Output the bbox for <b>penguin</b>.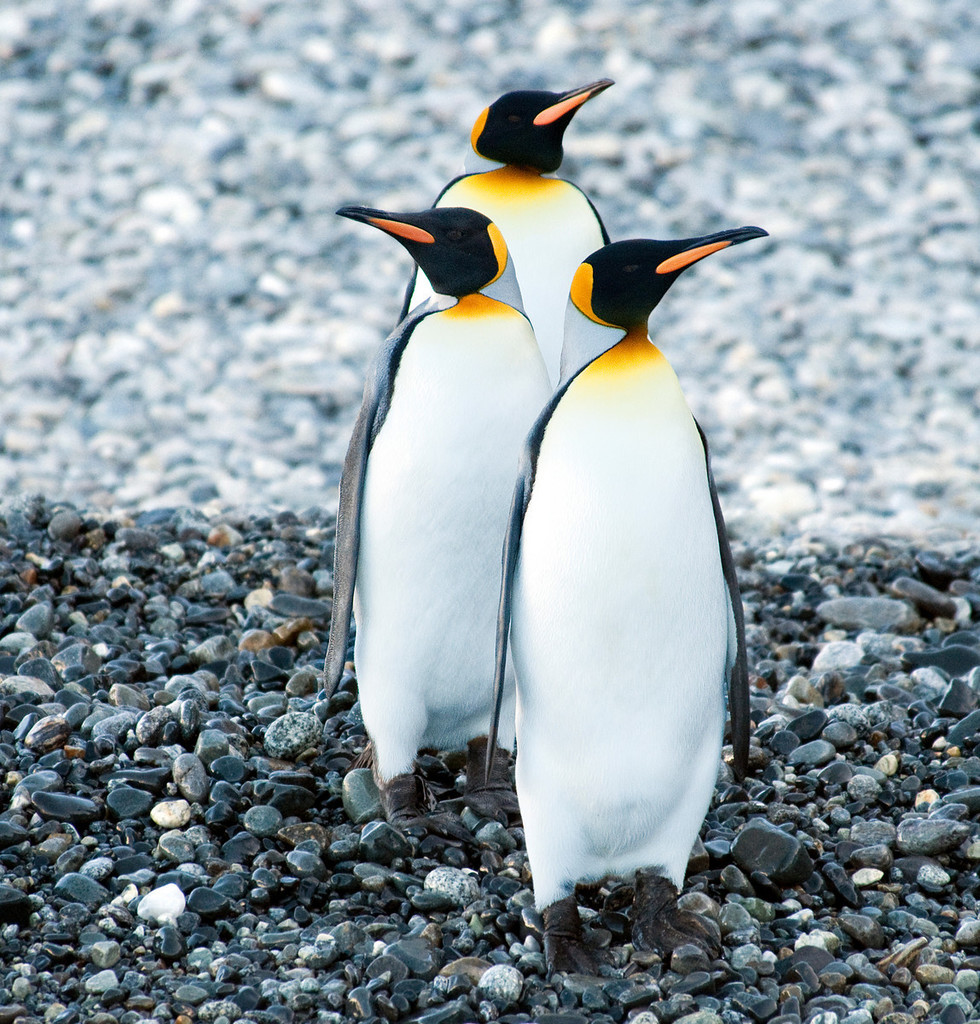
(x1=317, y1=200, x2=554, y2=851).
